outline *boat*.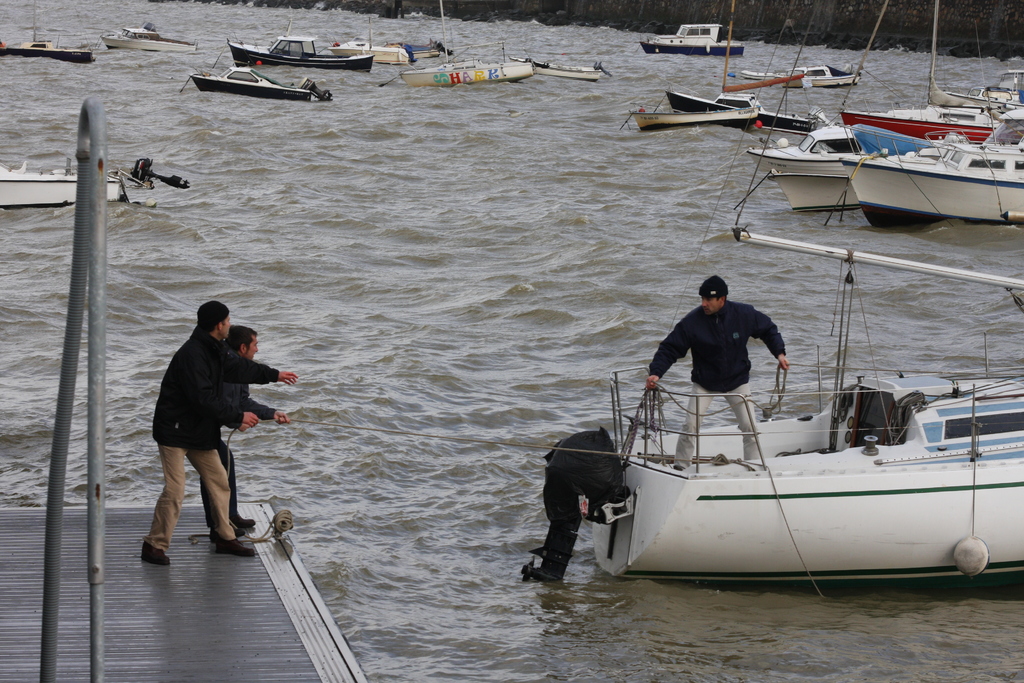
Outline: BBox(0, 145, 125, 211).
